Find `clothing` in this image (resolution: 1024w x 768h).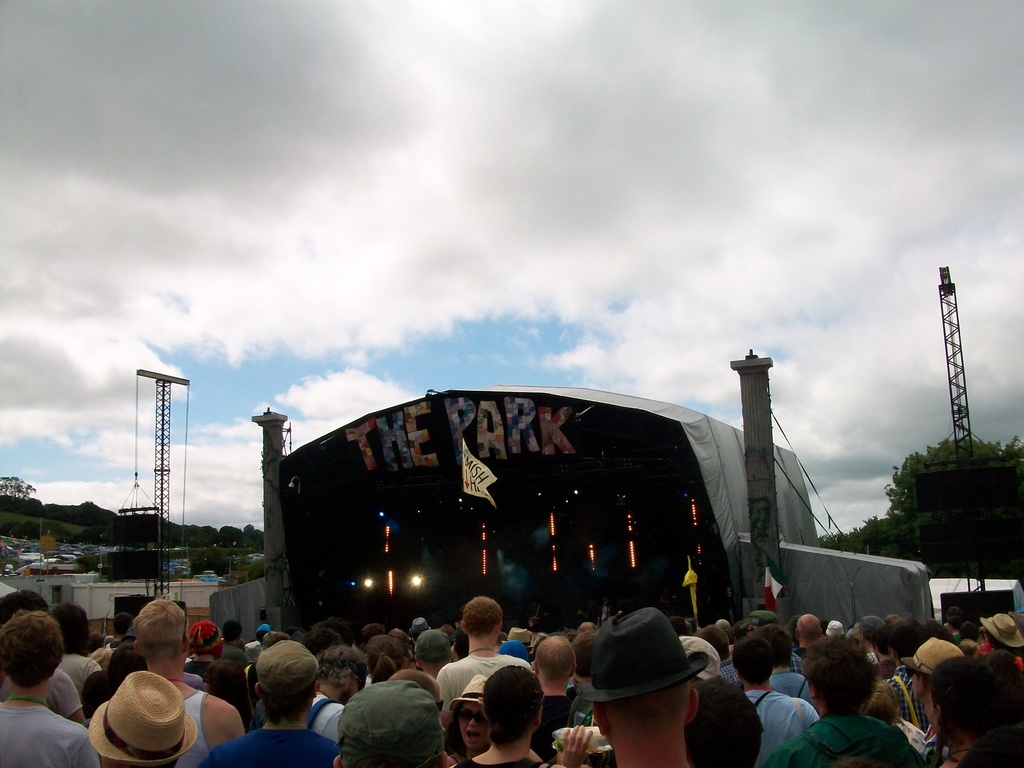
crop(562, 694, 619, 767).
